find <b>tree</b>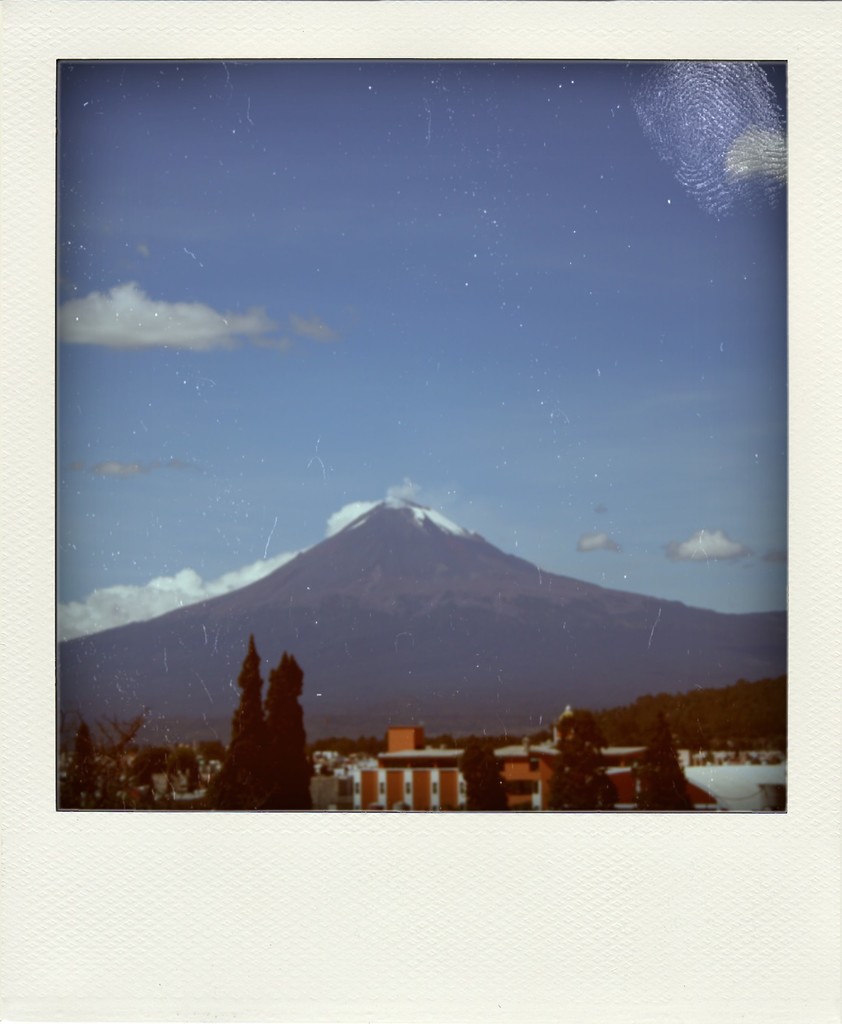
left=459, top=729, right=534, bottom=831
